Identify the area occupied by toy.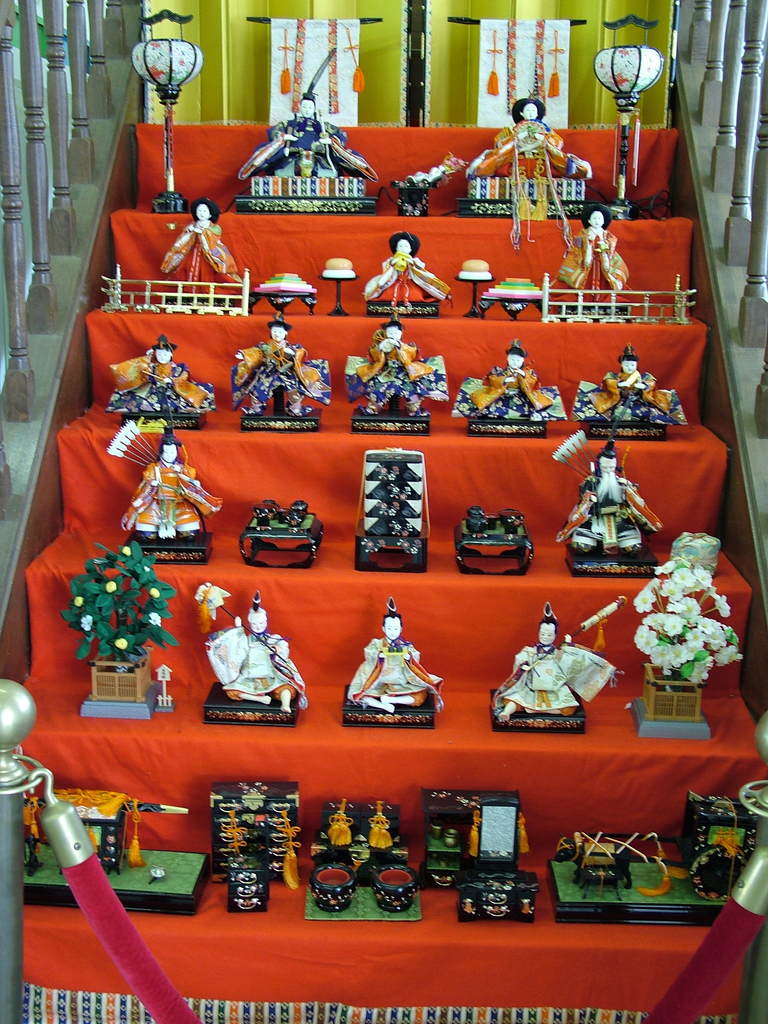
Area: bbox(348, 328, 453, 436).
